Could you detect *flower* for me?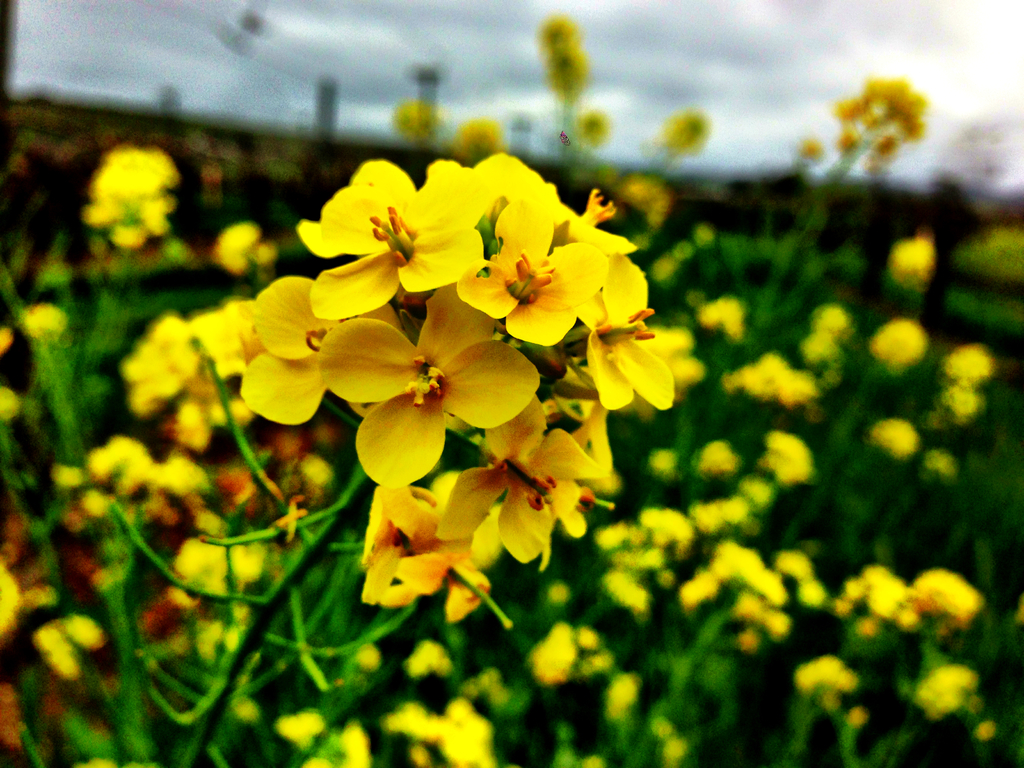
Detection result: bbox=[534, 10, 589, 104].
